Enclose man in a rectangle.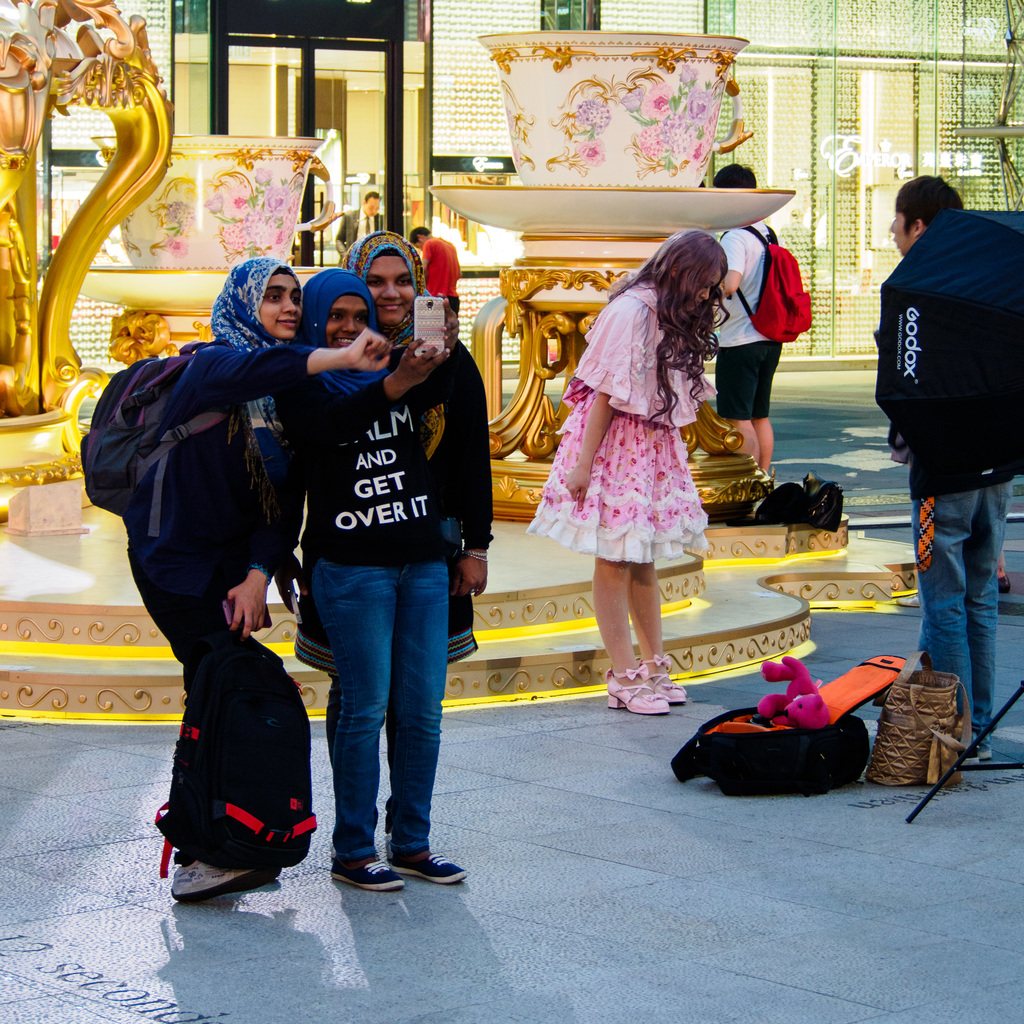
[left=886, top=172, right=1008, bottom=767].
